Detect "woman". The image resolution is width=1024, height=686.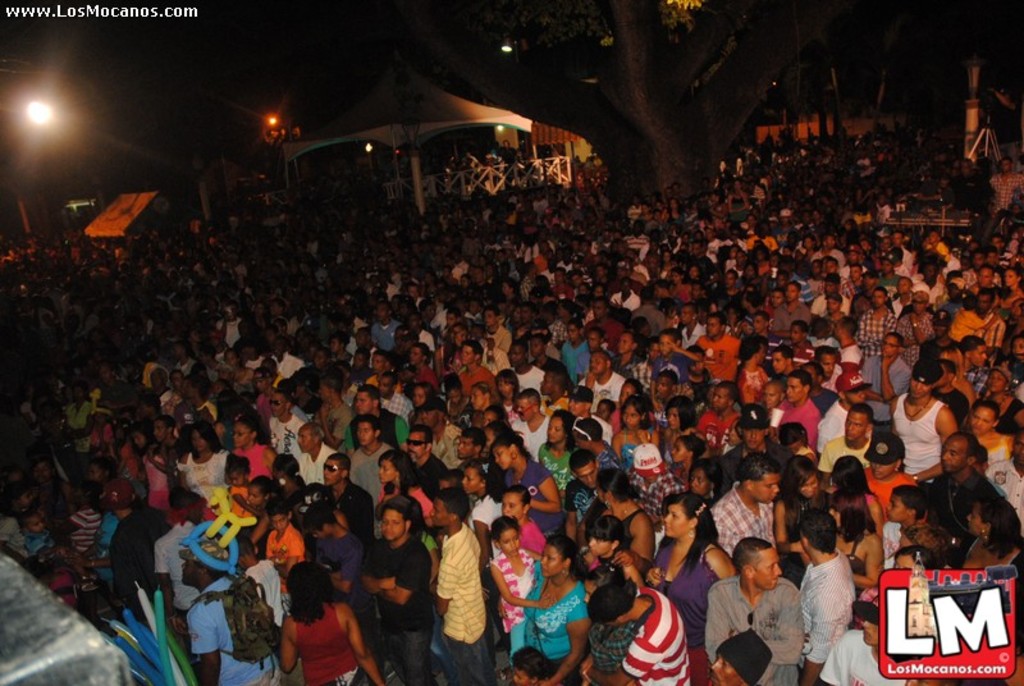
577/470/662/577.
